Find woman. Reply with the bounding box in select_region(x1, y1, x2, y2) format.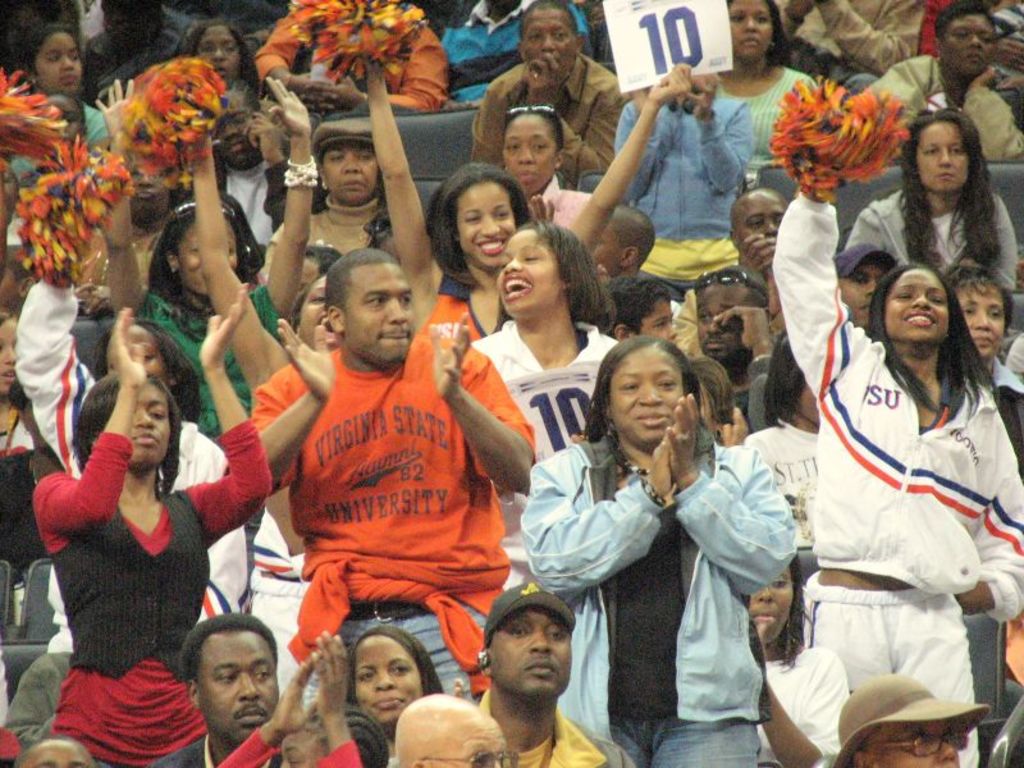
select_region(101, 82, 312, 444).
